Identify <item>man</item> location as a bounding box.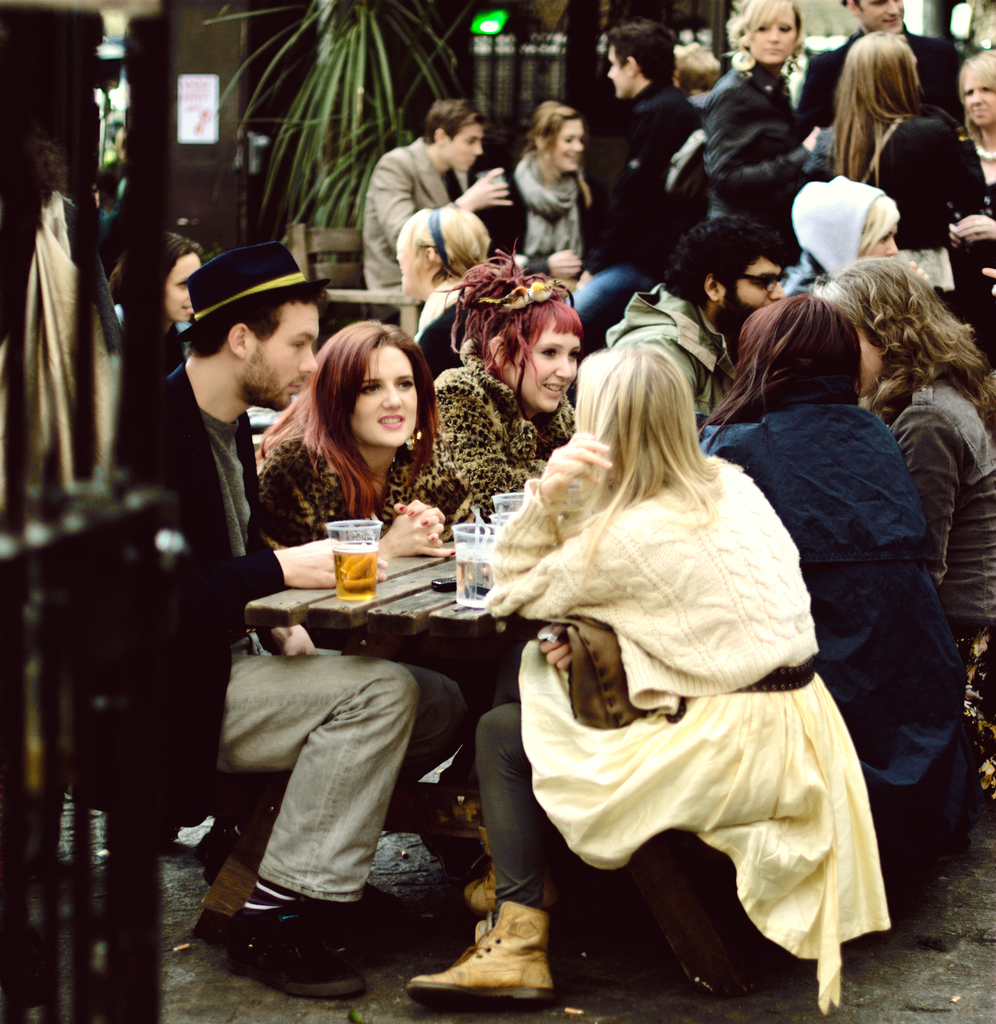
(x1=800, y1=0, x2=963, y2=134).
